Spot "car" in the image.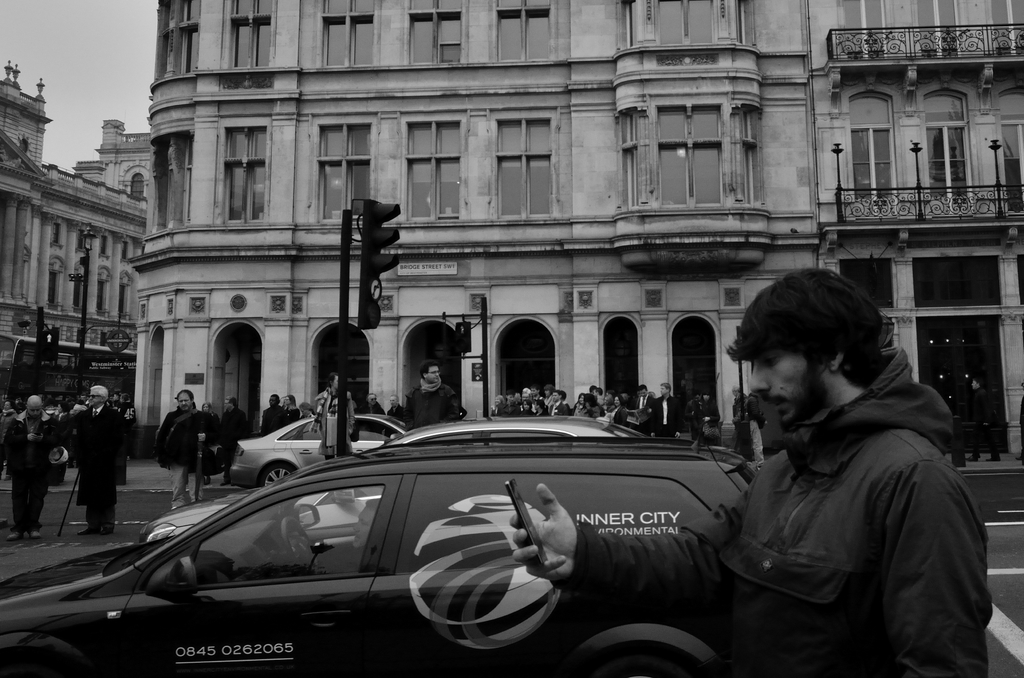
"car" found at {"left": 141, "top": 417, "right": 650, "bottom": 563}.
